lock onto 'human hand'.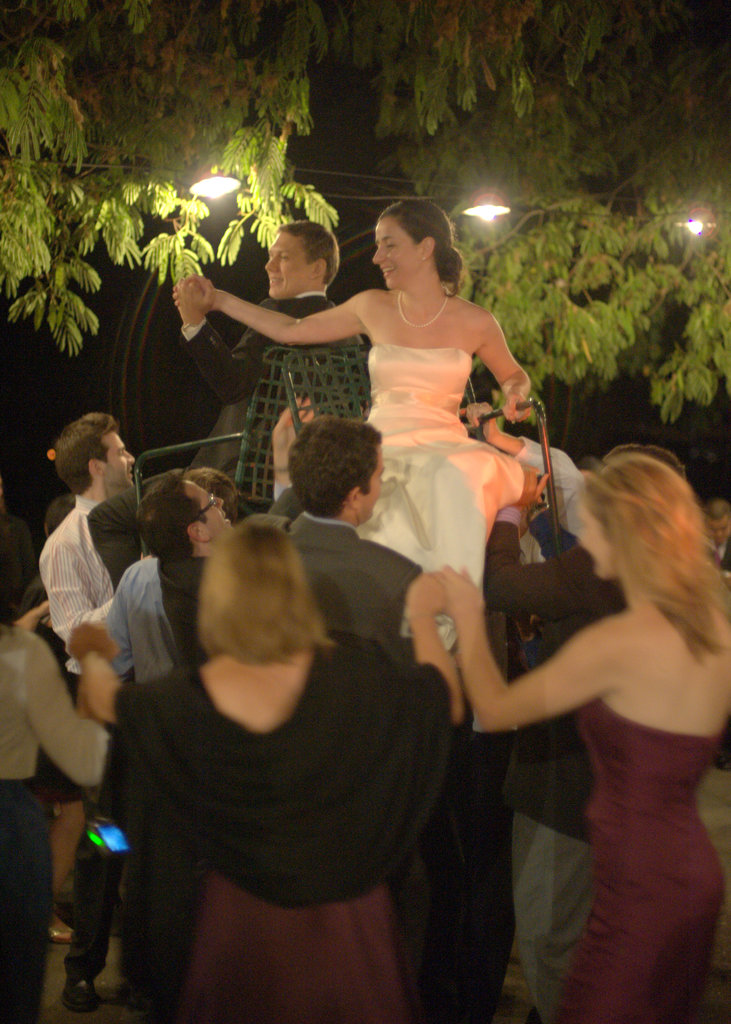
Locked: box(161, 256, 247, 326).
